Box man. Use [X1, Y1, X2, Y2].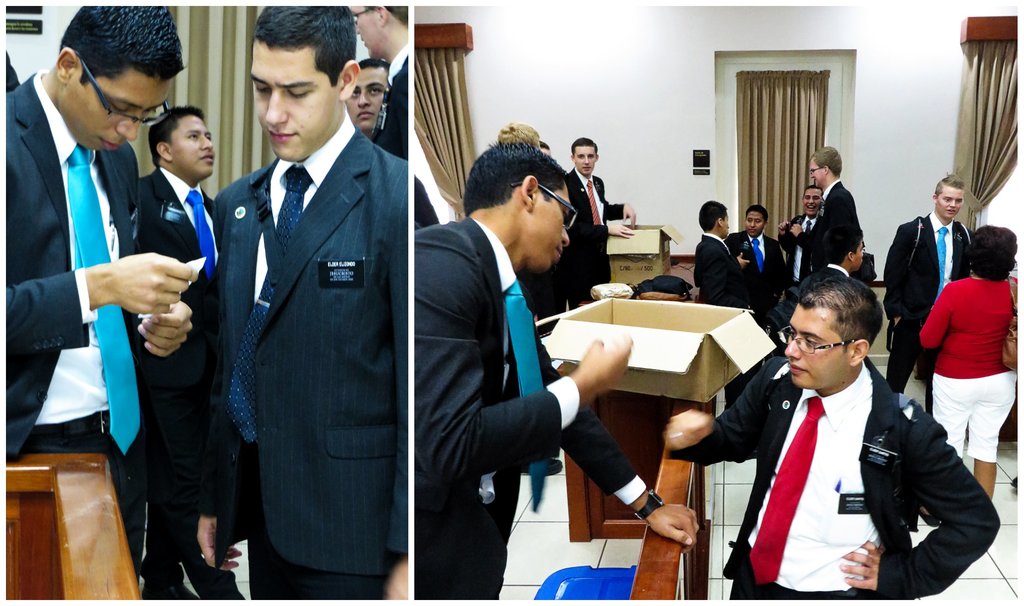
[778, 182, 825, 287].
